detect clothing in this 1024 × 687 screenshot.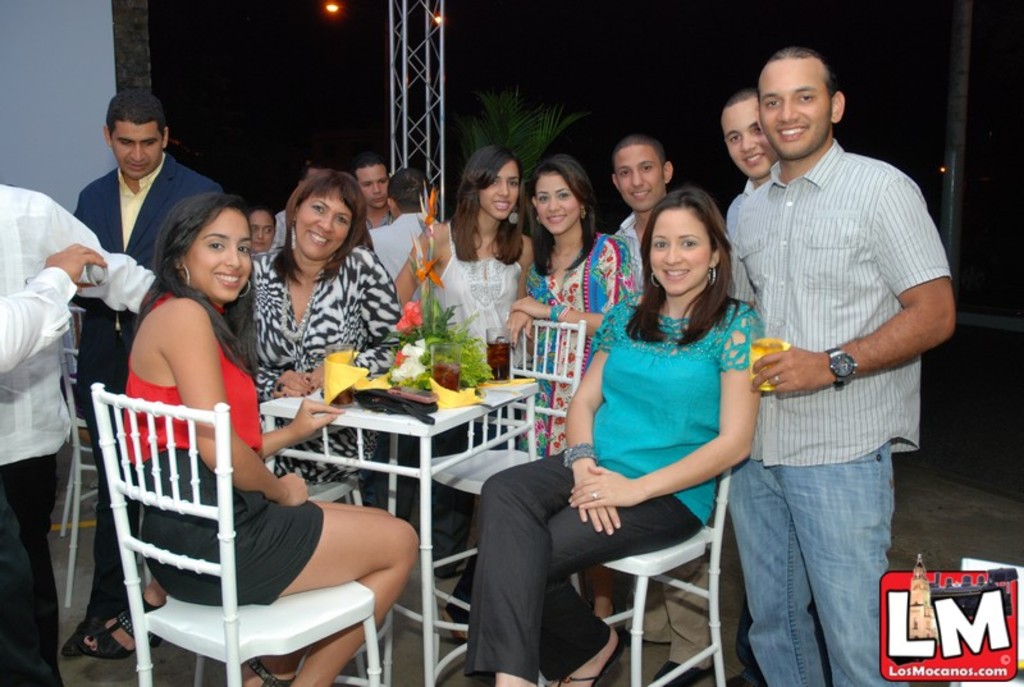
Detection: x1=521, y1=232, x2=635, y2=453.
